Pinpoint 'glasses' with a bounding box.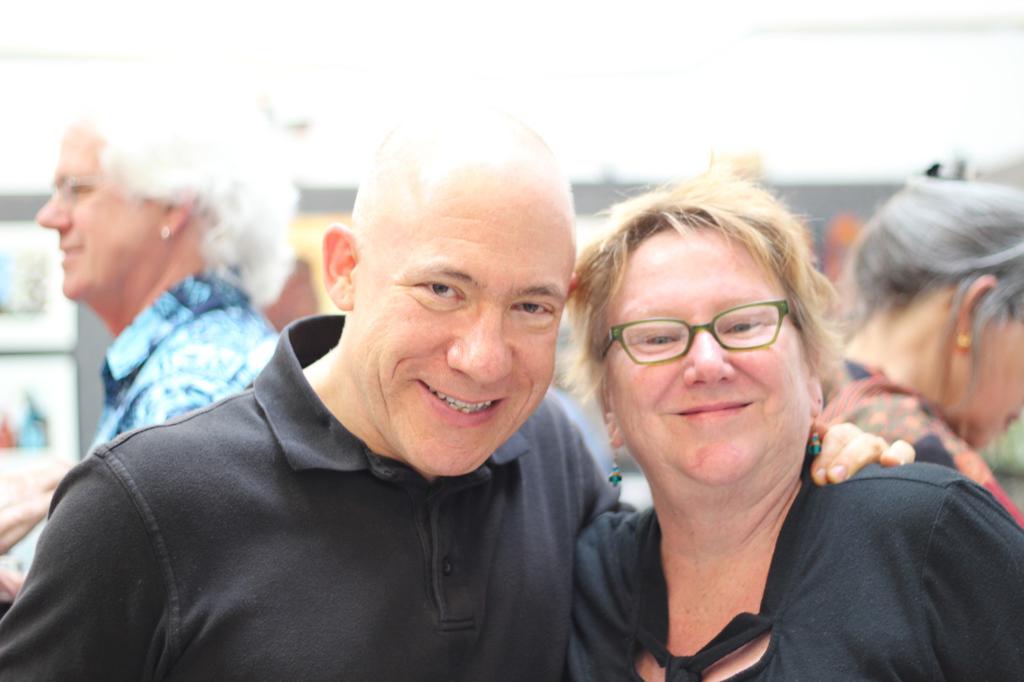
(x1=594, y1=300, x2=793, y2=376).
